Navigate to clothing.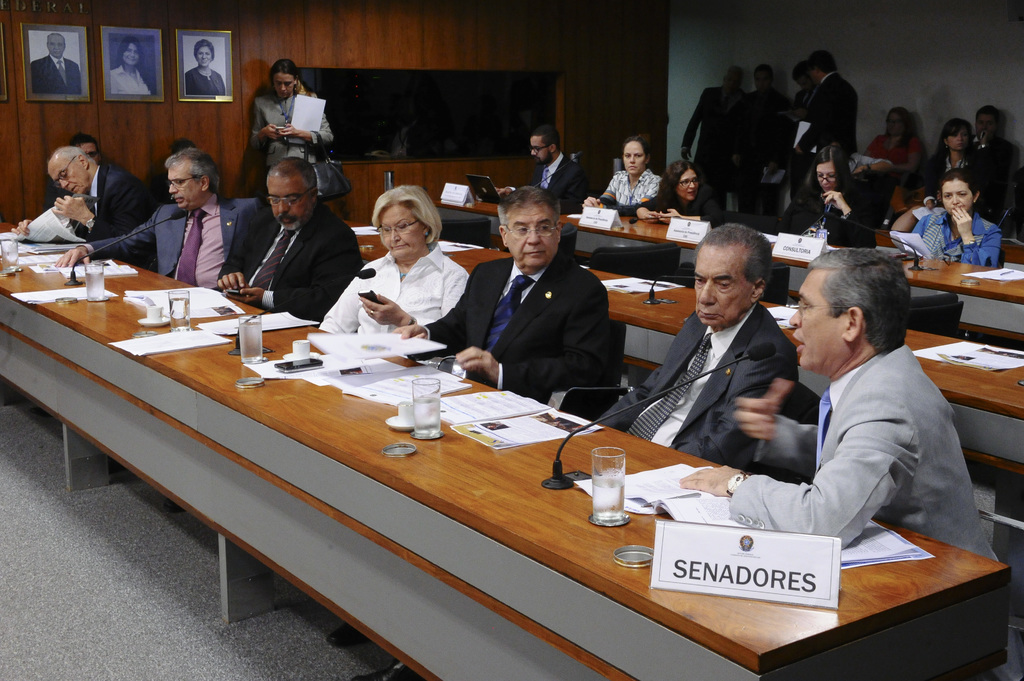
Navigation target: left=75, top=195, right=272, bottom=292.
